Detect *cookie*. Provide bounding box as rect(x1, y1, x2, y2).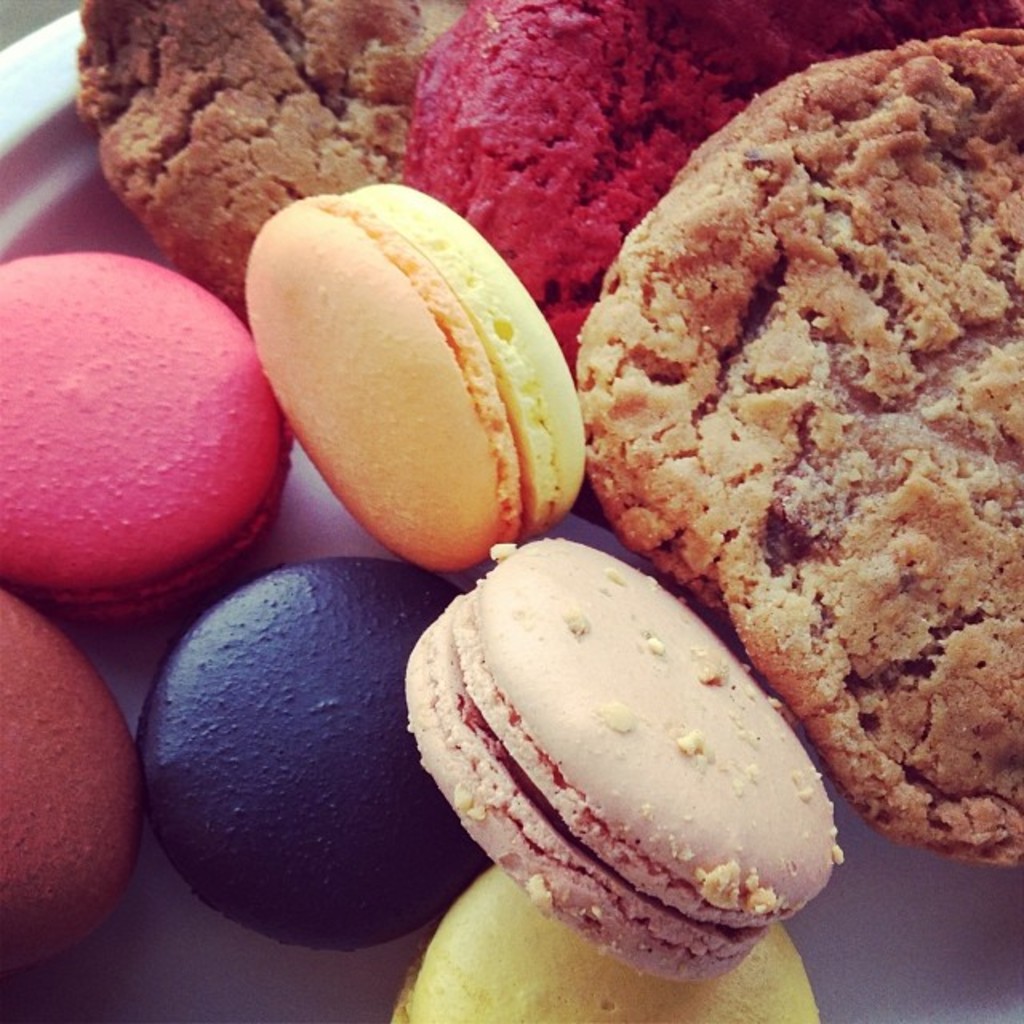
rect(82, 0, 461, 307).
